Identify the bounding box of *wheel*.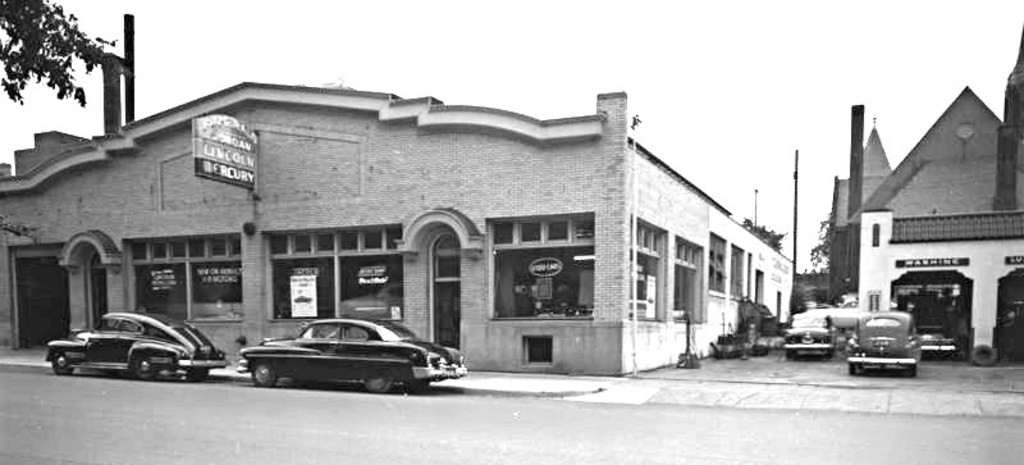
x1=250 y1=361 x2=282 y2=389.
